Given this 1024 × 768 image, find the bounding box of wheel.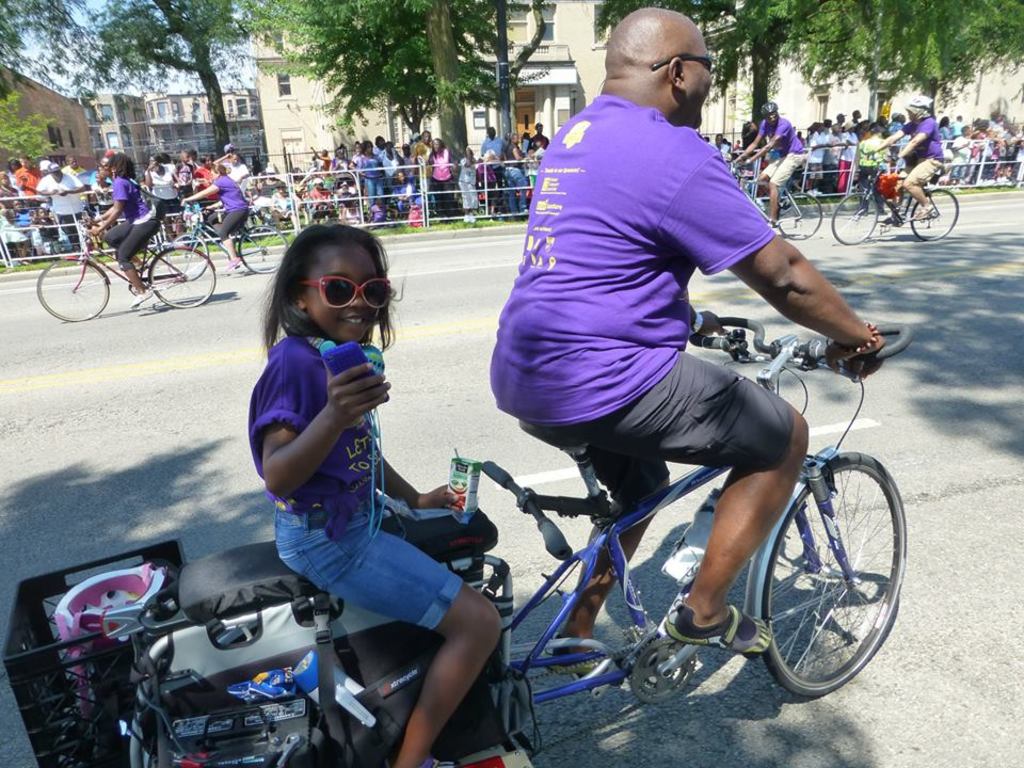
bbox=(33, 254, 109, 319).
